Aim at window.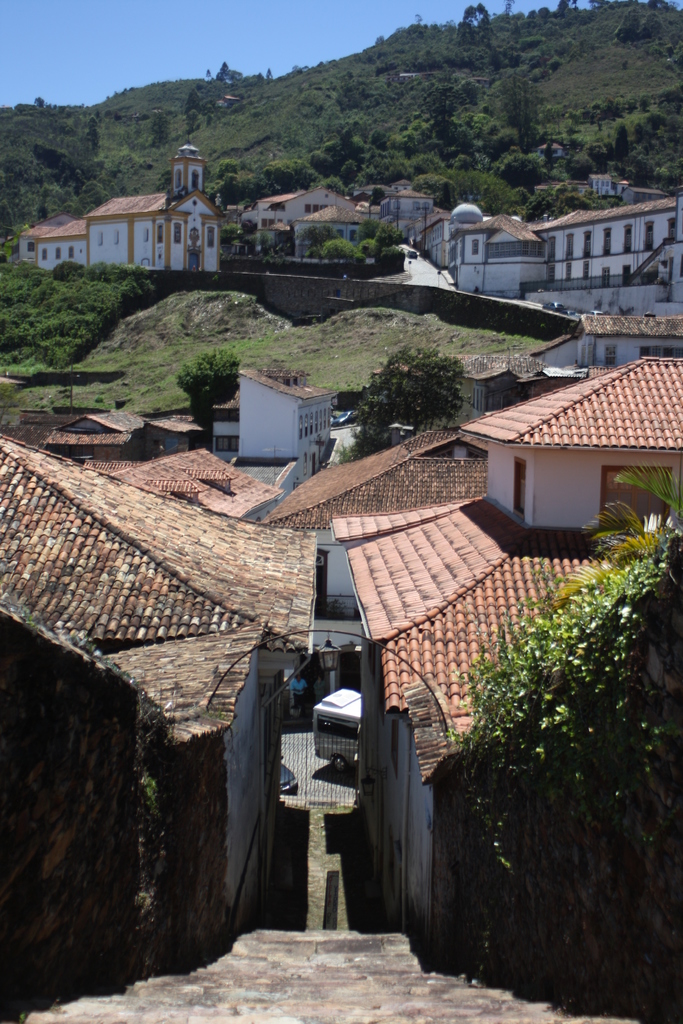
Aimed at box(641, 220, 654, 254).
